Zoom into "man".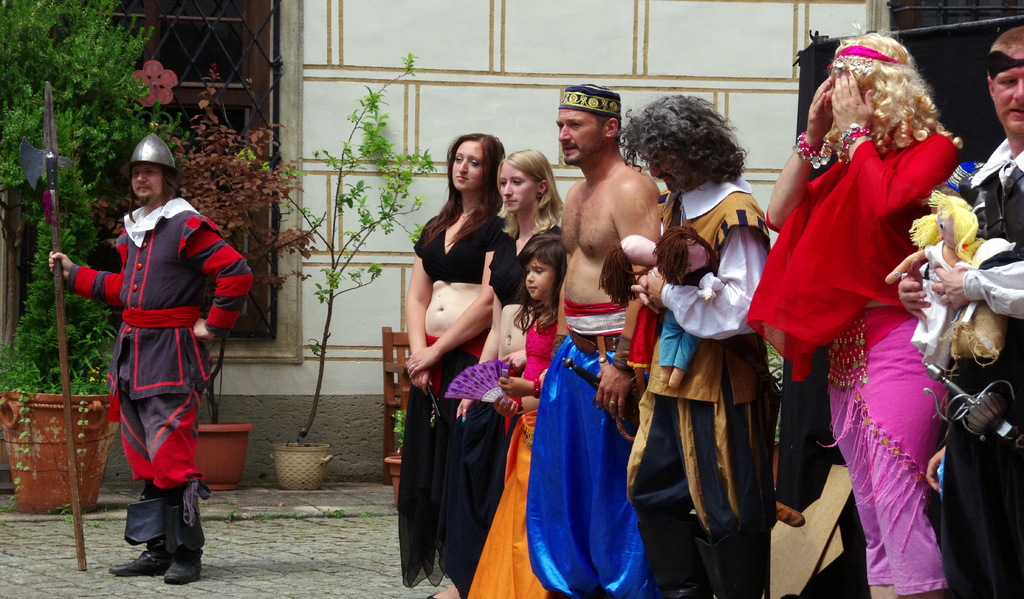
Zoom target: crop(522, 85, 665, 598).
